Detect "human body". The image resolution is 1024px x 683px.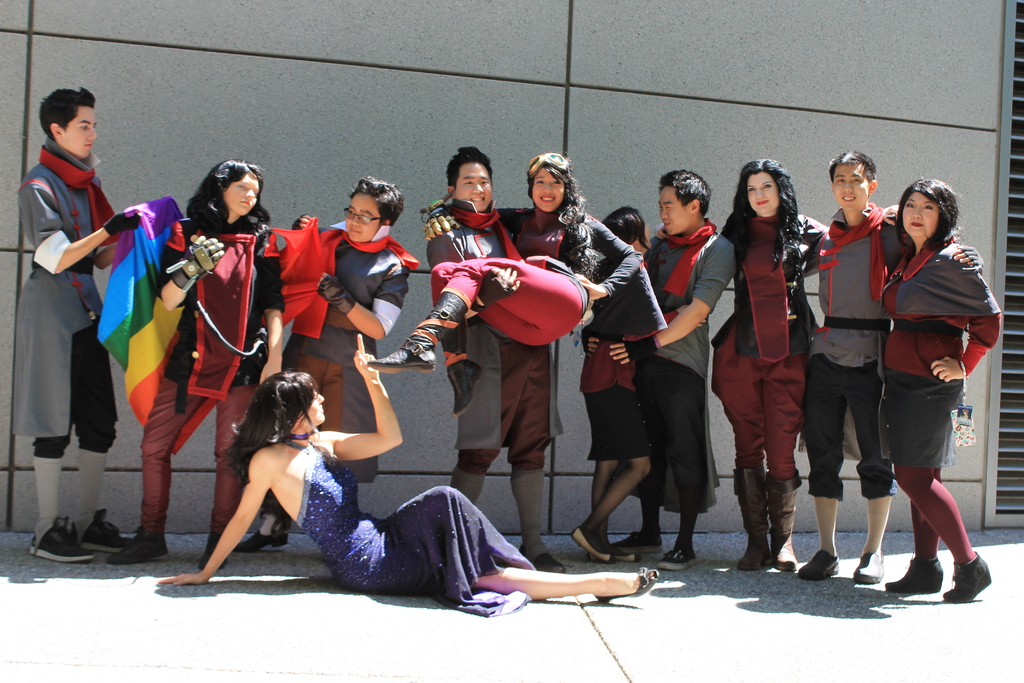
left=425, top=194, right=568, bottom=581.
